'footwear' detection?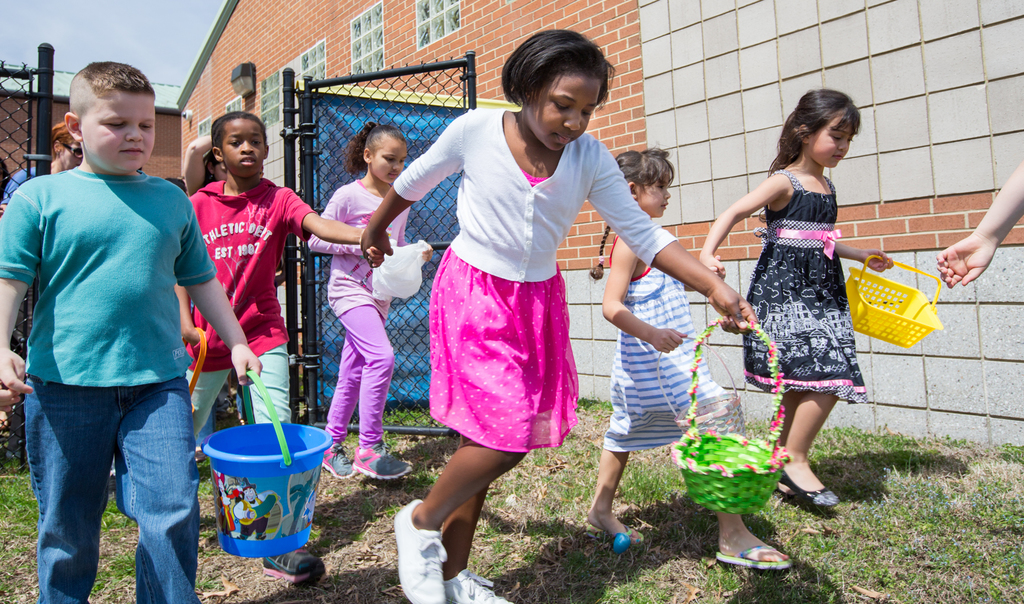
bbox=[255, 541, 329, 584]
